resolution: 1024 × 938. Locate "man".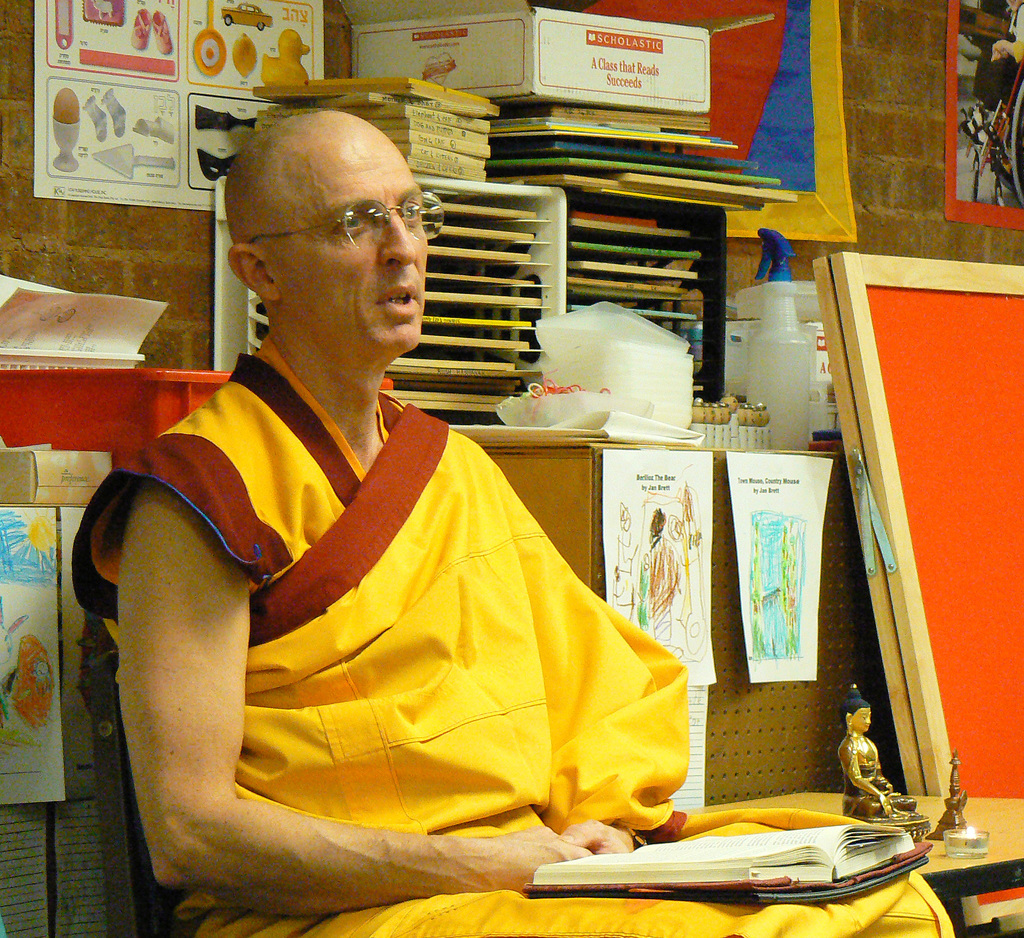
[74,107,954,937].
